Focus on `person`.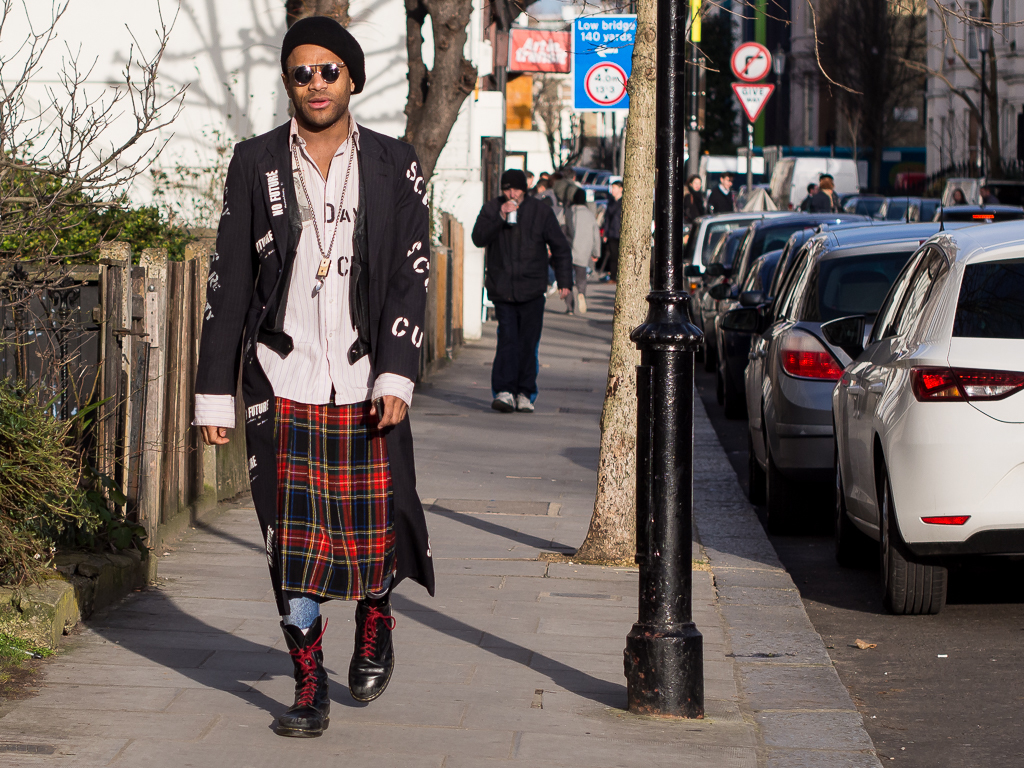
Focused at select_region(809, 168, 843, 210).
